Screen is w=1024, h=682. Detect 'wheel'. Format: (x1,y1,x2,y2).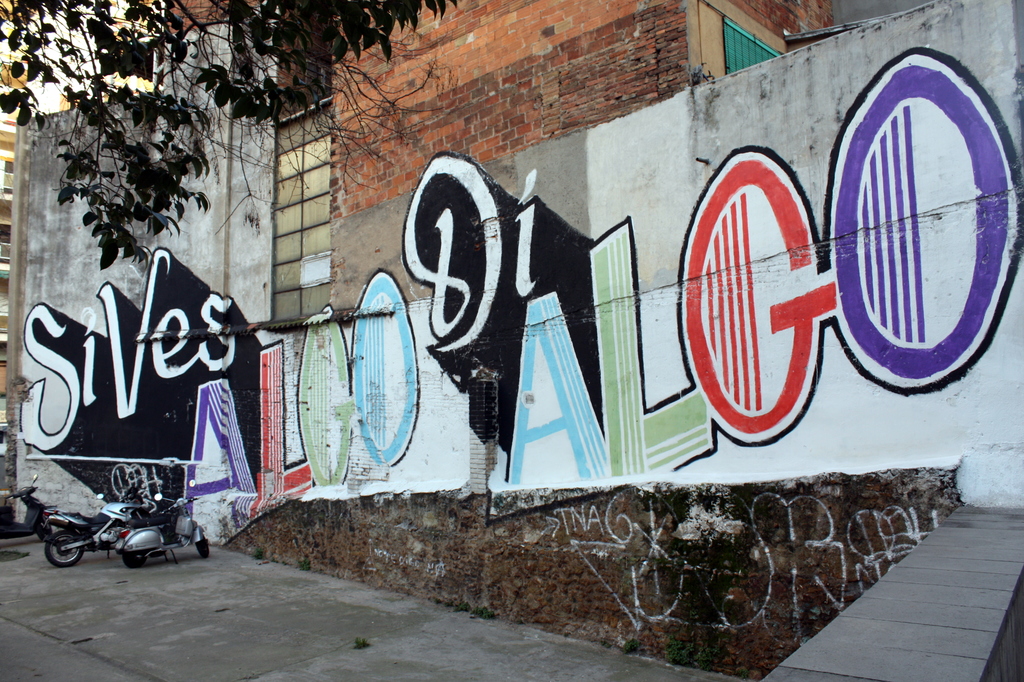
(118,548,126,558).
